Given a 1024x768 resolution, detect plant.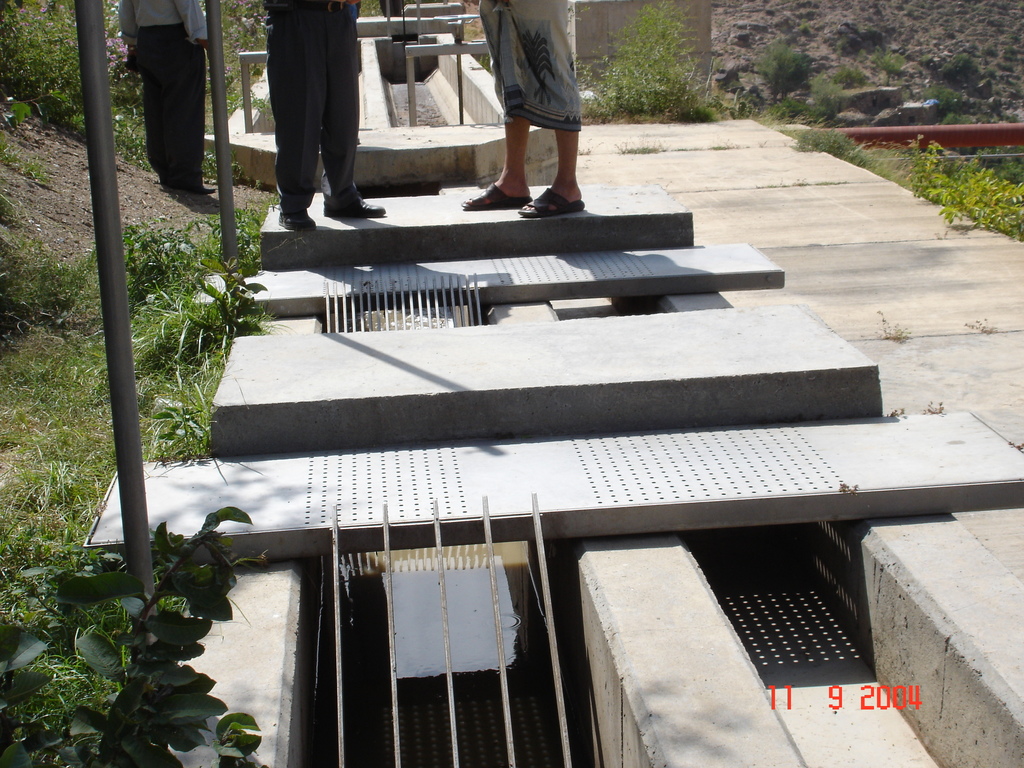
bbox=(576, 0, 732, 120).
